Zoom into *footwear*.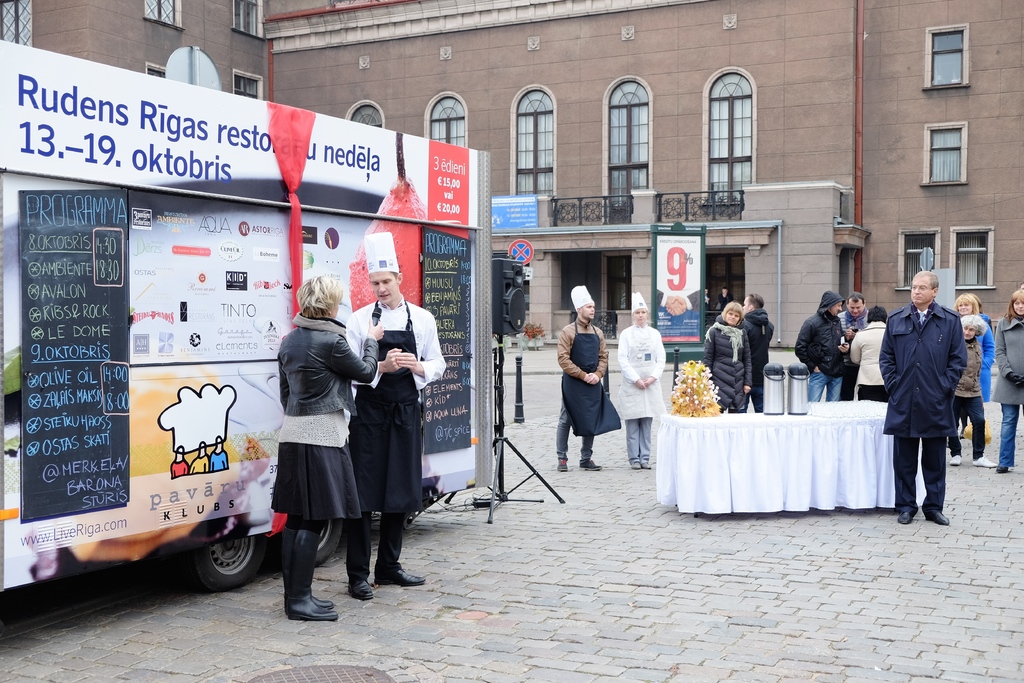
Zoom target: Rect(348, 571, 371, 600).
